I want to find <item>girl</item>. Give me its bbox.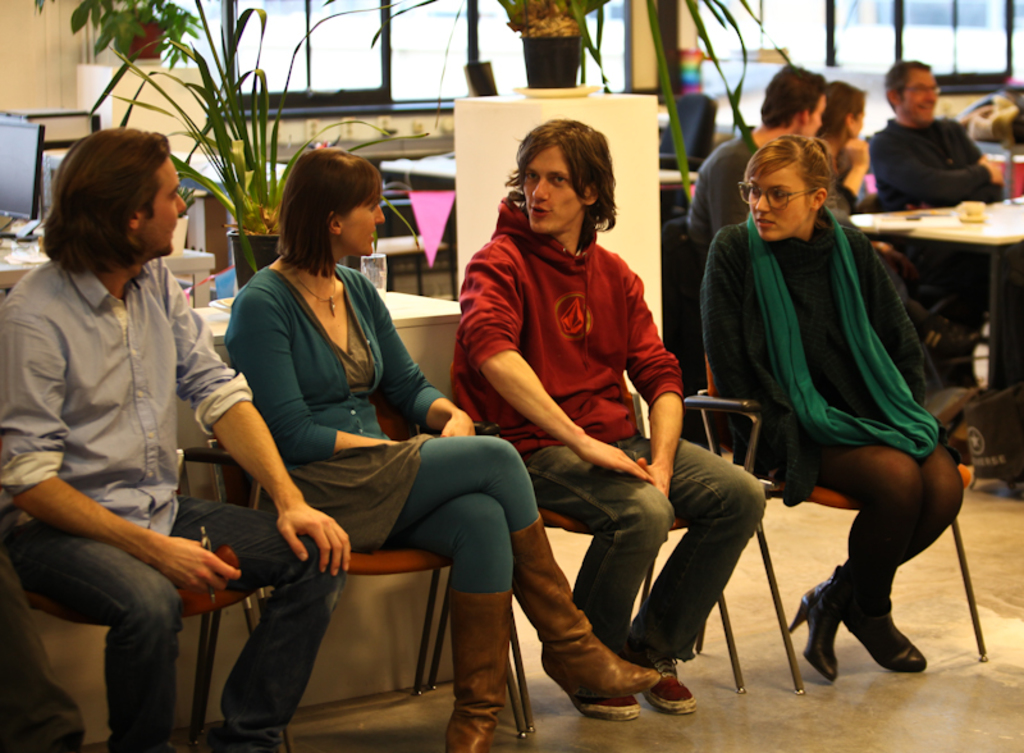
<region>229, 149, 667, 752</region>.
